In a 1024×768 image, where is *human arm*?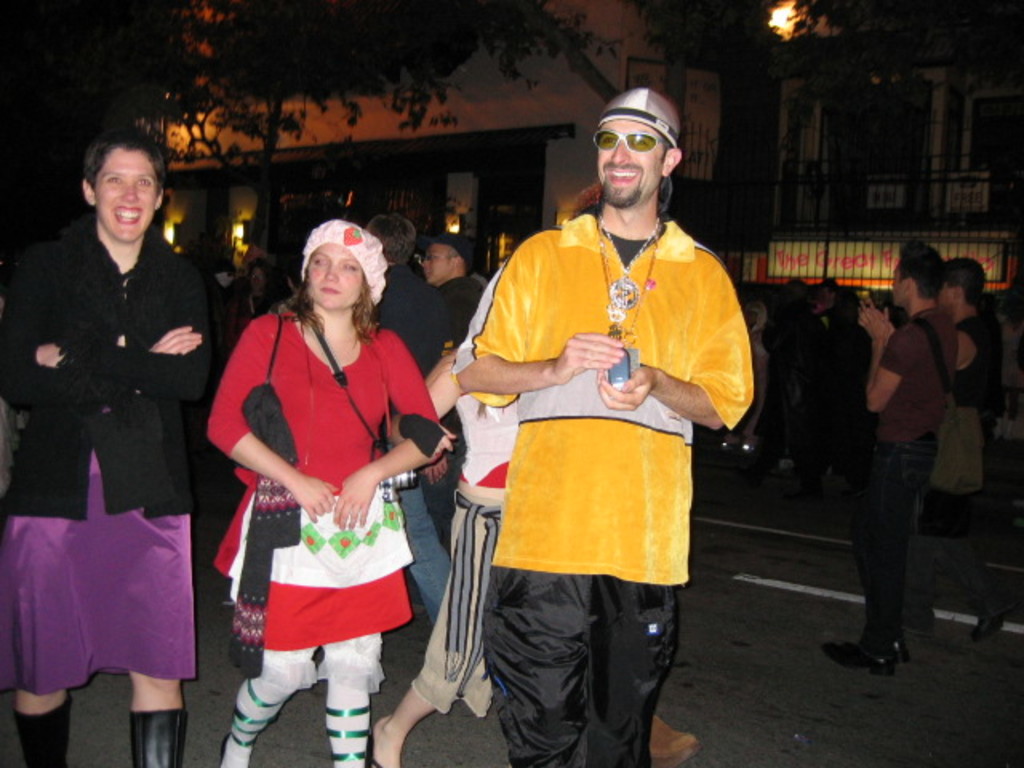
(205, 310, 350, 531).
